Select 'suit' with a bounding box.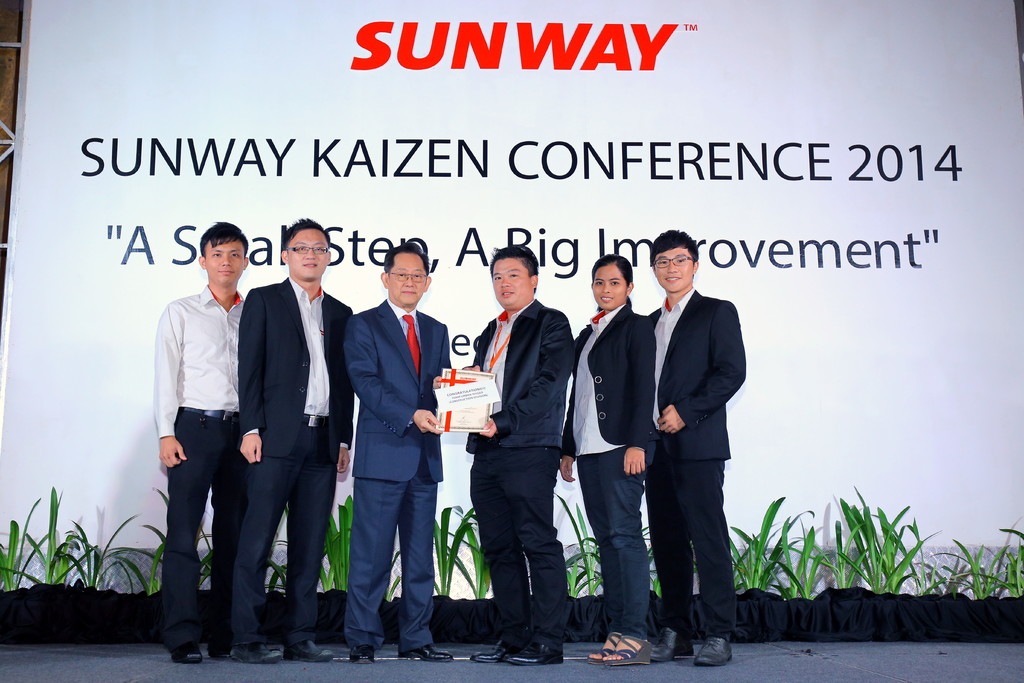
bbox(556, 299, 661, 463).
